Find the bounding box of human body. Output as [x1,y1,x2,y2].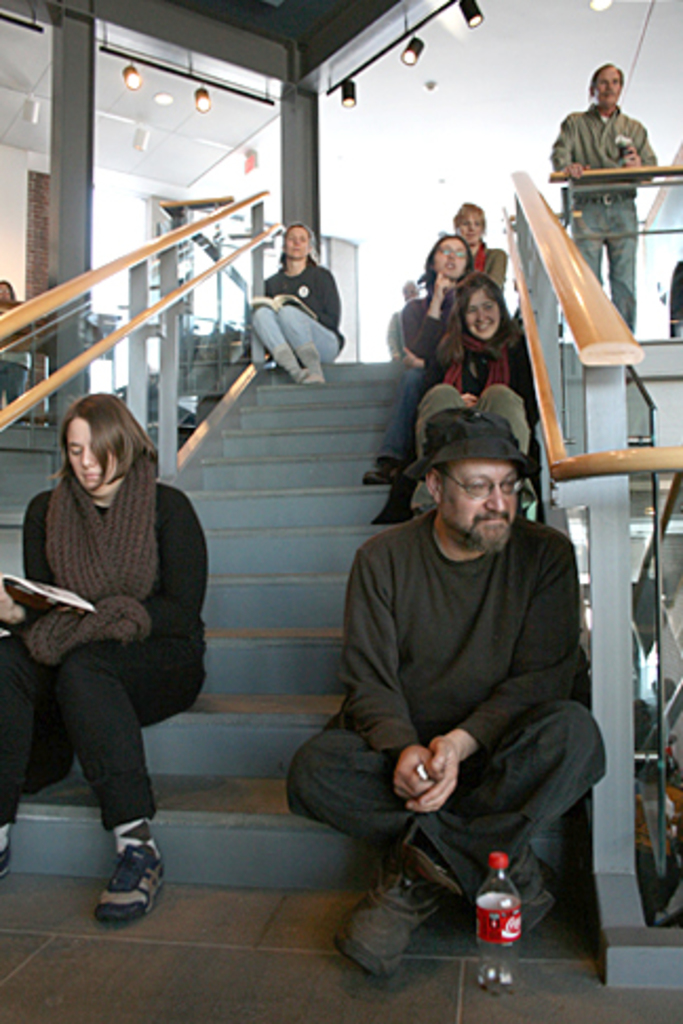
[455,198,508,295].
